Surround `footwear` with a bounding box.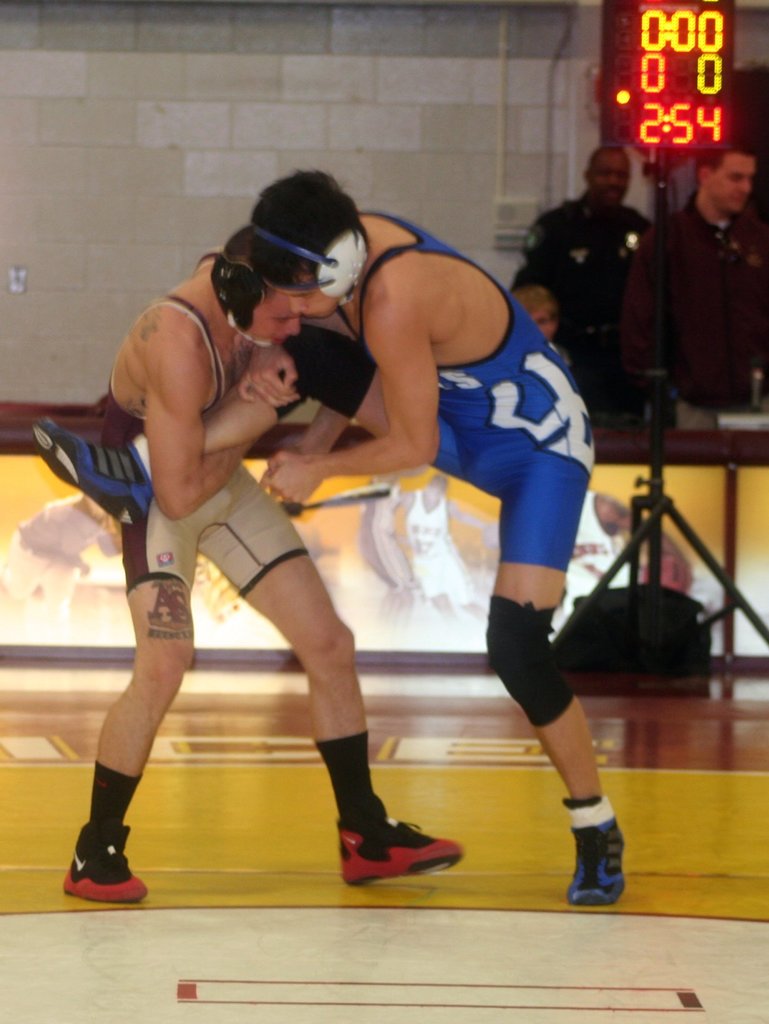
detection(31, 416, 158, 529).
